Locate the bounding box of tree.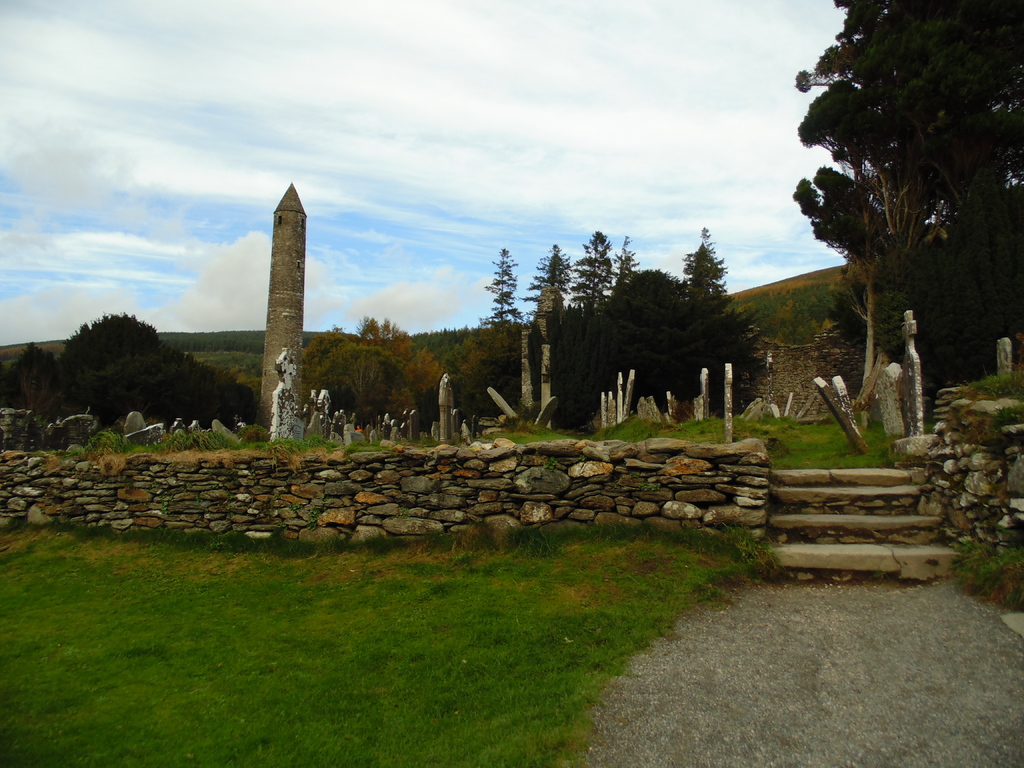
Bounding box: bbox=(556, 252, 771, 435).
